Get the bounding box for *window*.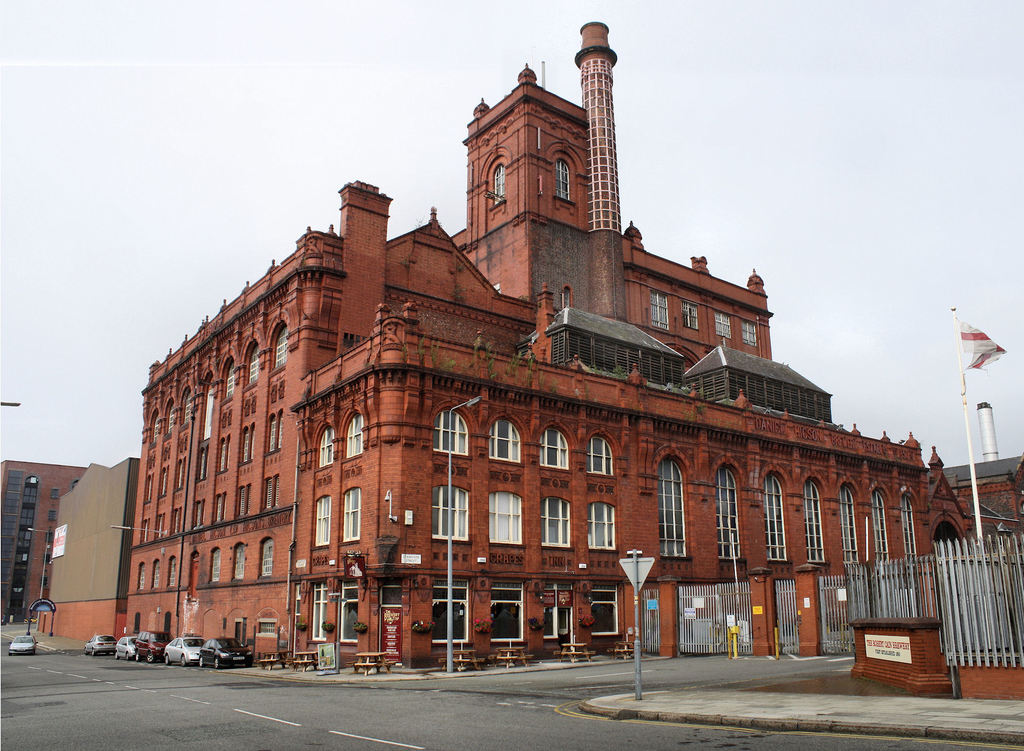
Rect(539, 580, 569, 643).
